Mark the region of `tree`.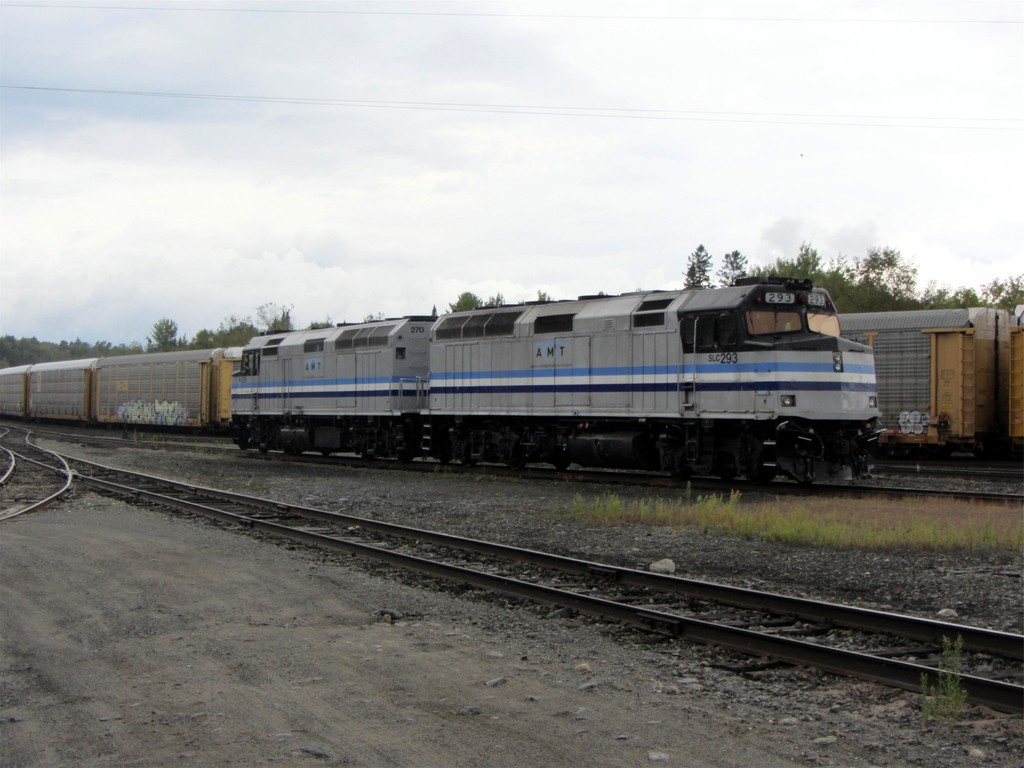
Region: 448:289:483:309.
